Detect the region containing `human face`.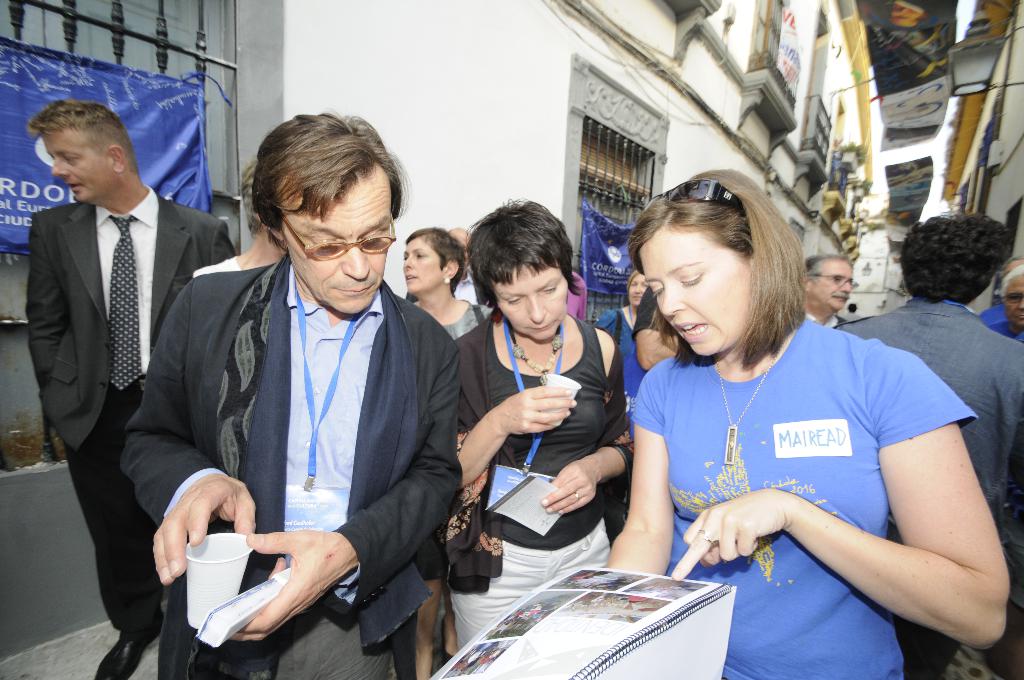
637/232/750/355.
